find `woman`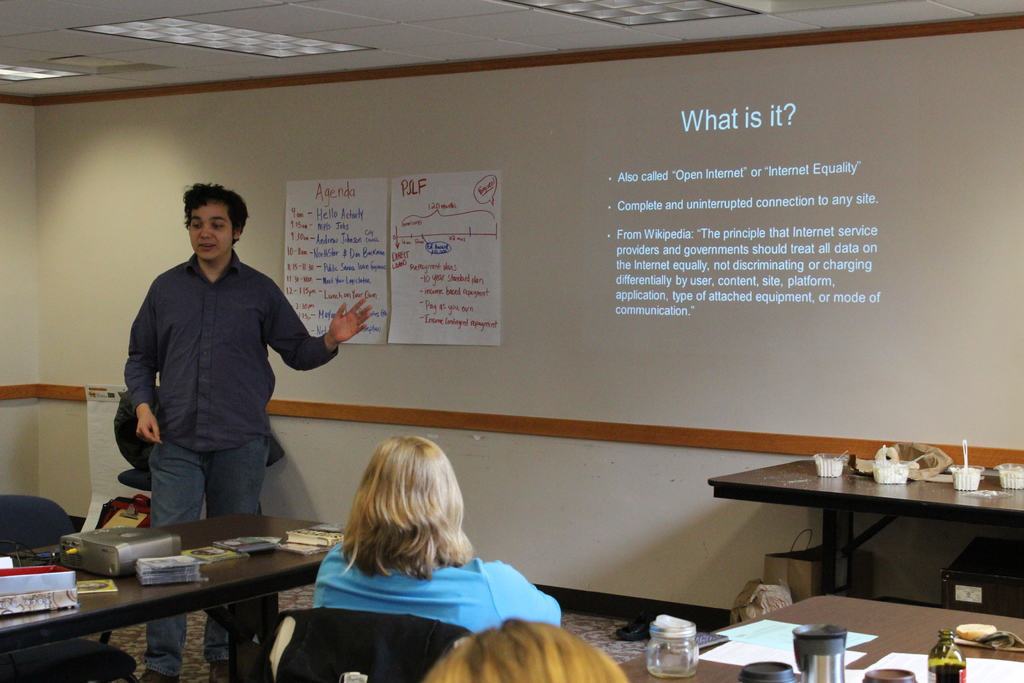
{"x1": 305, "y1": 427, "x2": 573, "y2": 644}
